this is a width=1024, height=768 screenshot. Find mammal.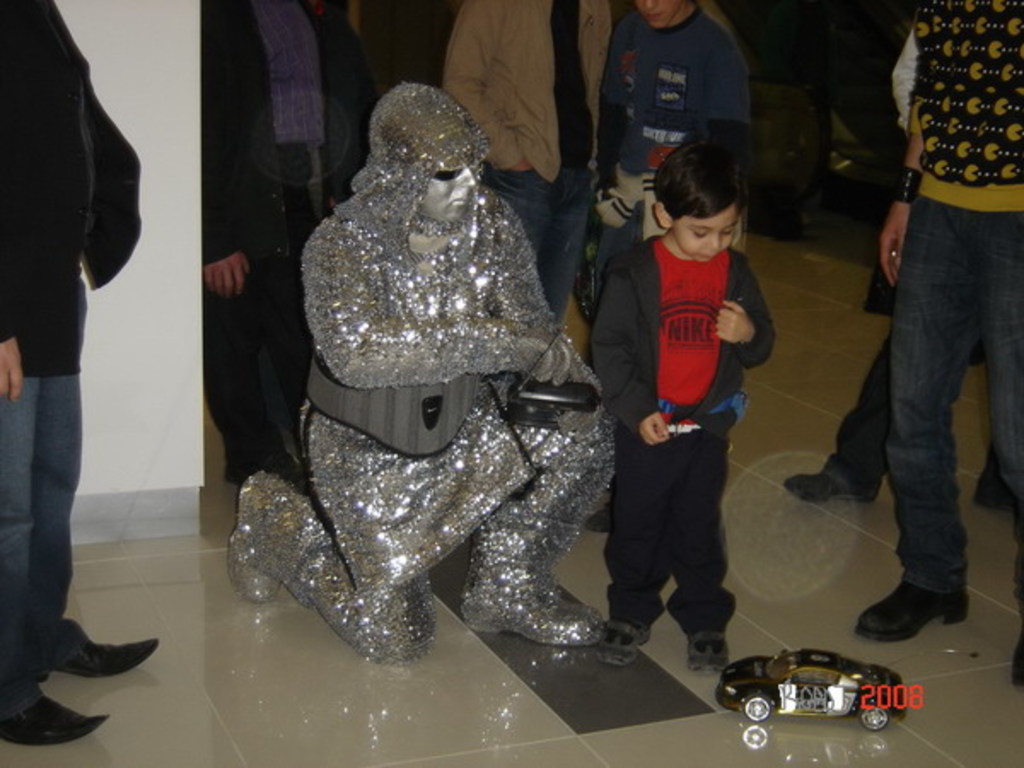
Bounding box: bbox=(584, 0, 749, 307).
